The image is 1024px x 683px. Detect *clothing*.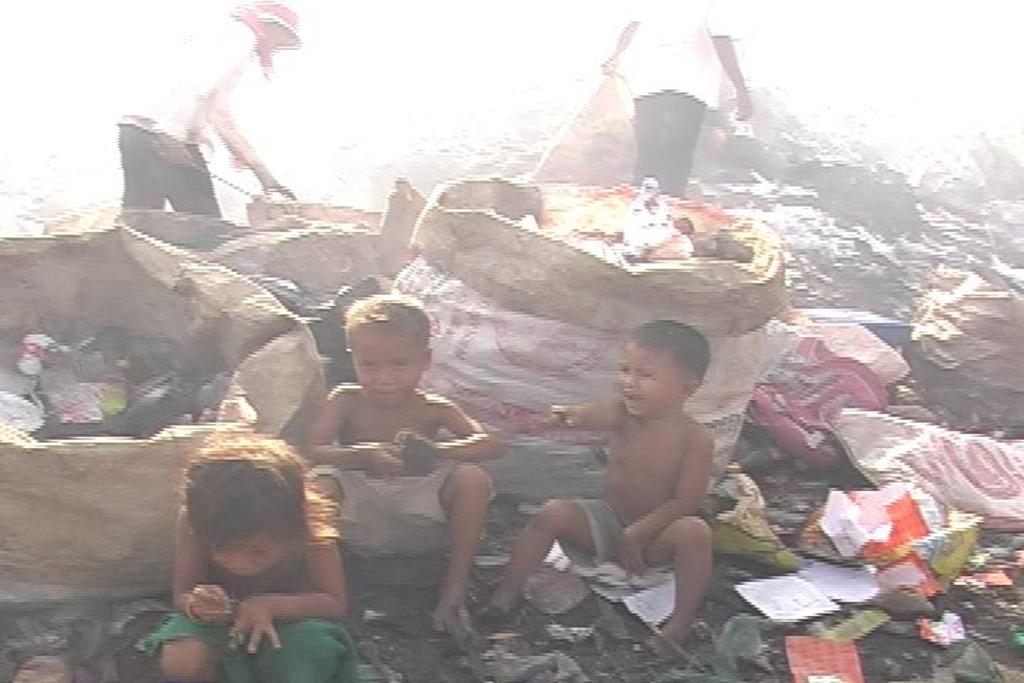
Detection: <region>310, 454, 451, 562</region>.
